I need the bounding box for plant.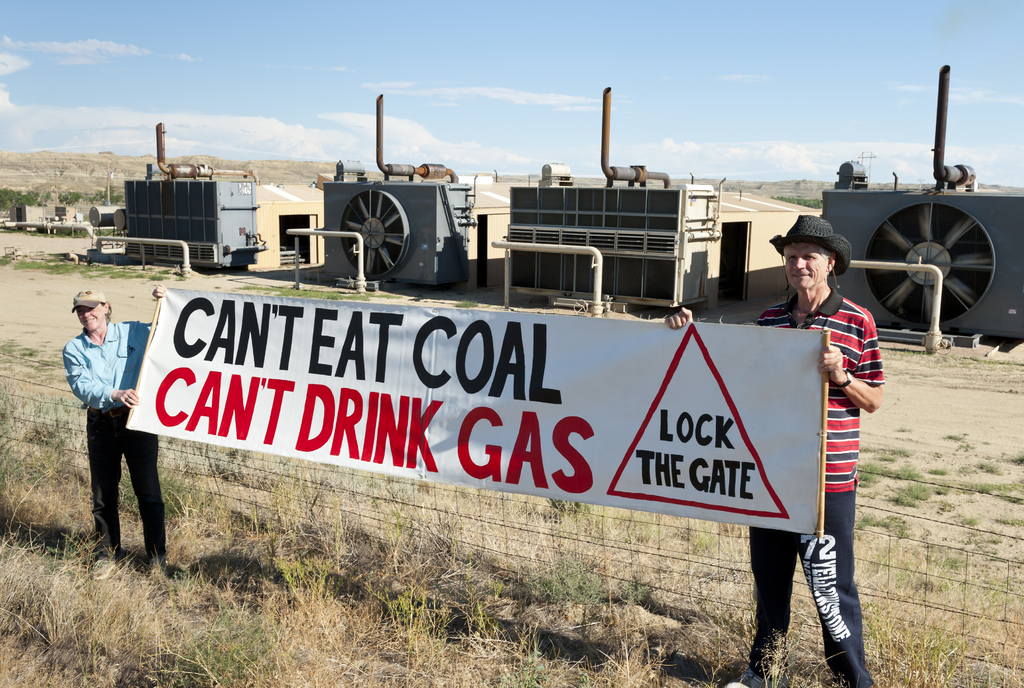
Here it is: [159,265,173,273].
